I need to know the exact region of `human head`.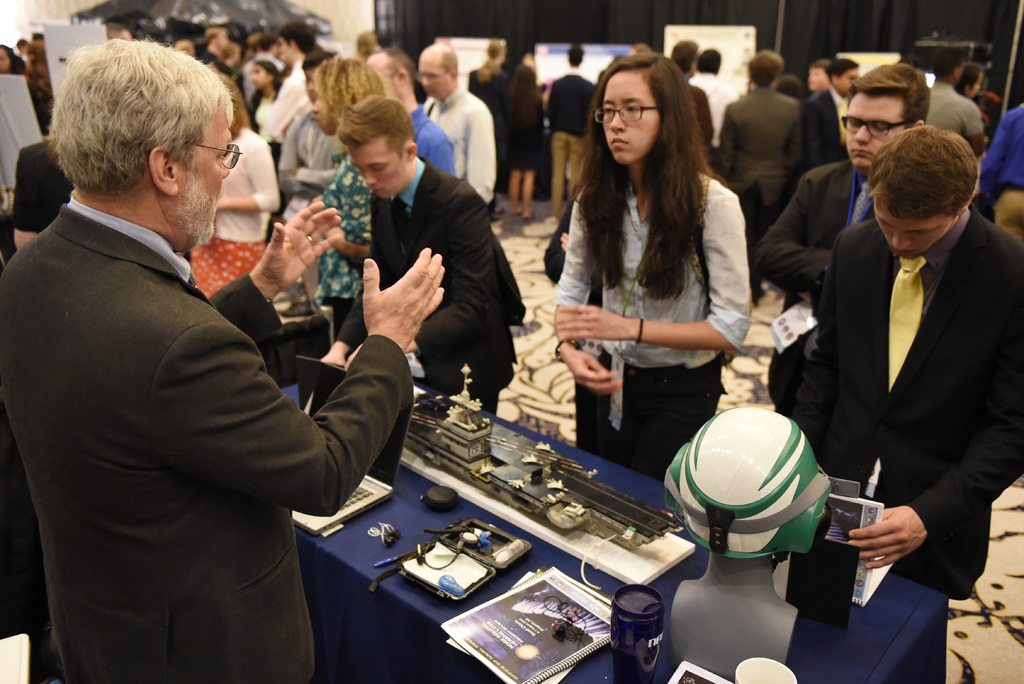
Region: {"left": 627, "top": 42, "right": 653, "bottom": 60}.
